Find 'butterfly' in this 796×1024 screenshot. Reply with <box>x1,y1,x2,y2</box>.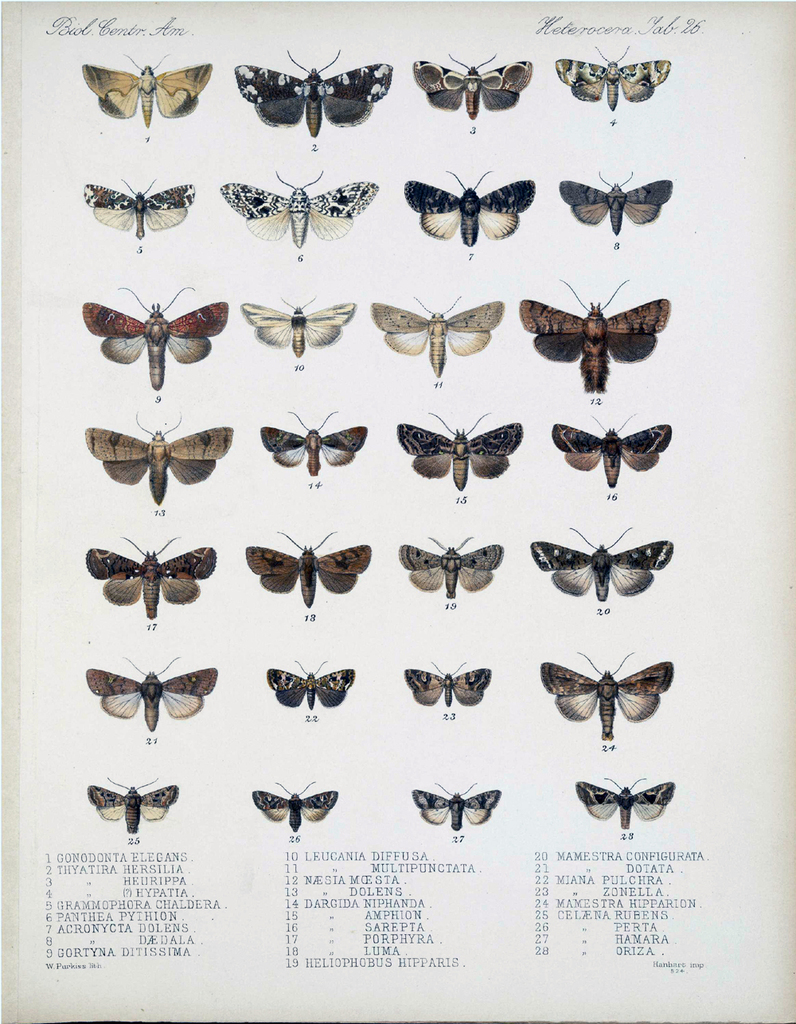
<box>84,773,186,839</box>.
